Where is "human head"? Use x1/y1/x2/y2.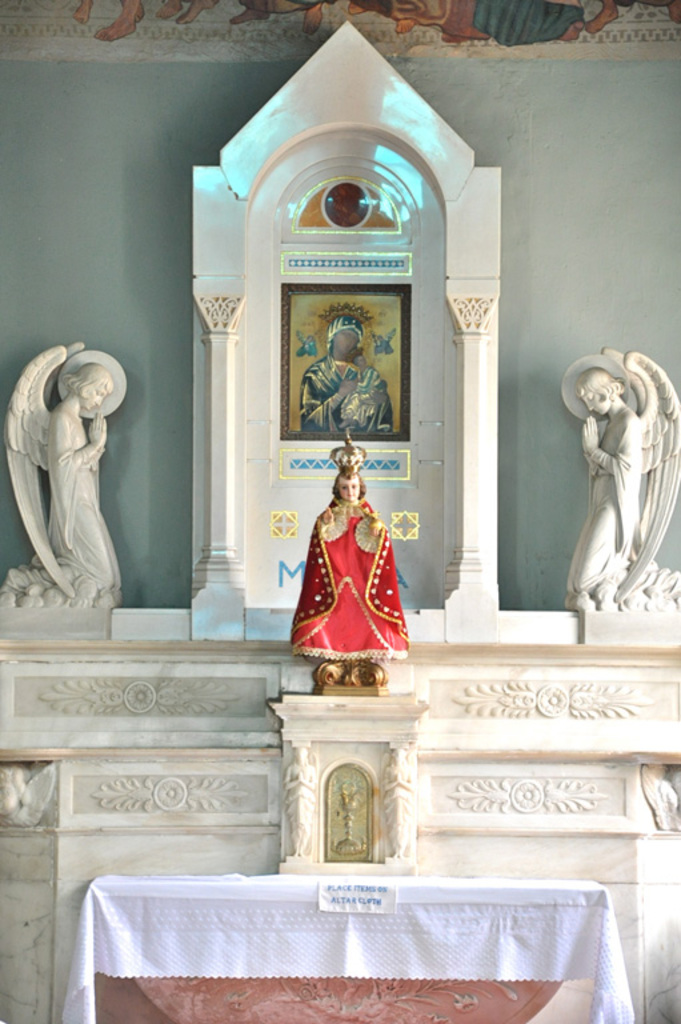
321/313/366/357.
